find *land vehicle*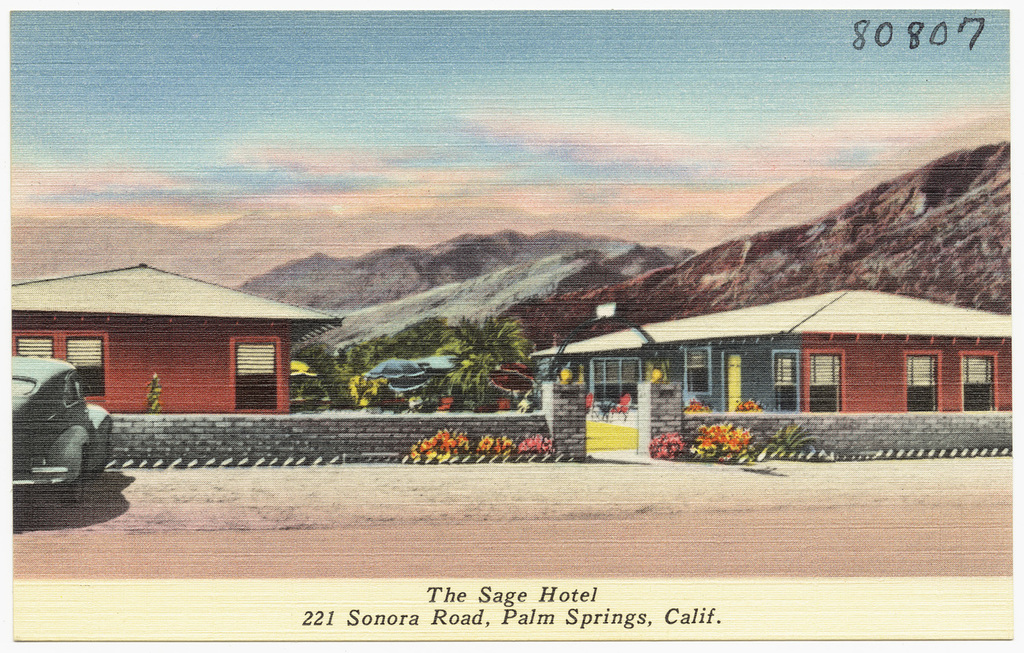
bbox(14, 357, 117, 516)
